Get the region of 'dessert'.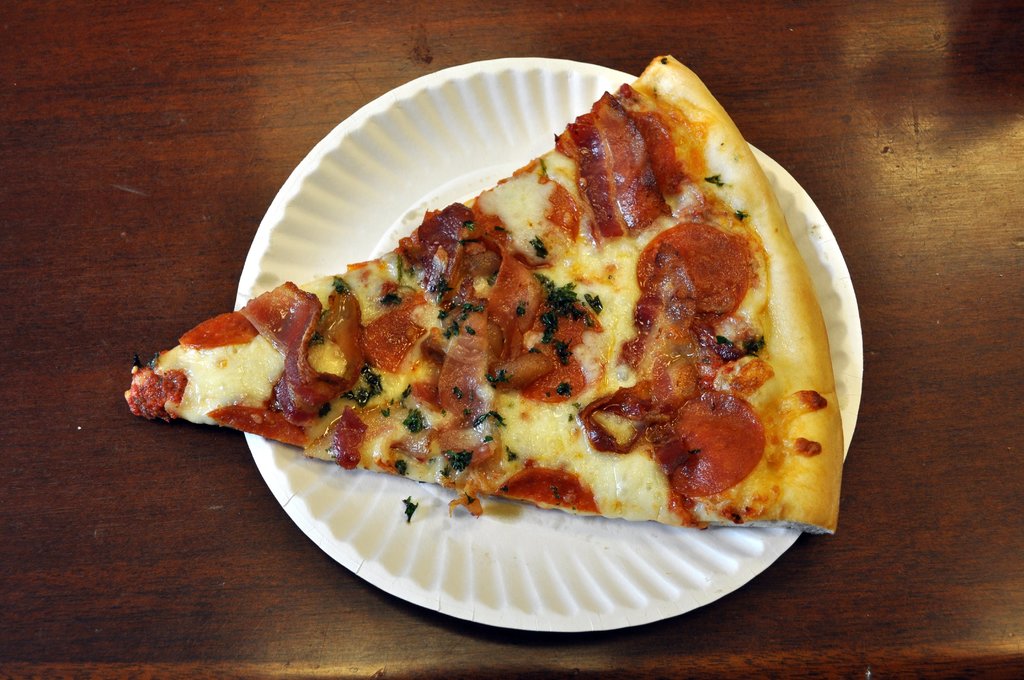
pyautogui.locateOnScreen(218, 137, 876, 512).
